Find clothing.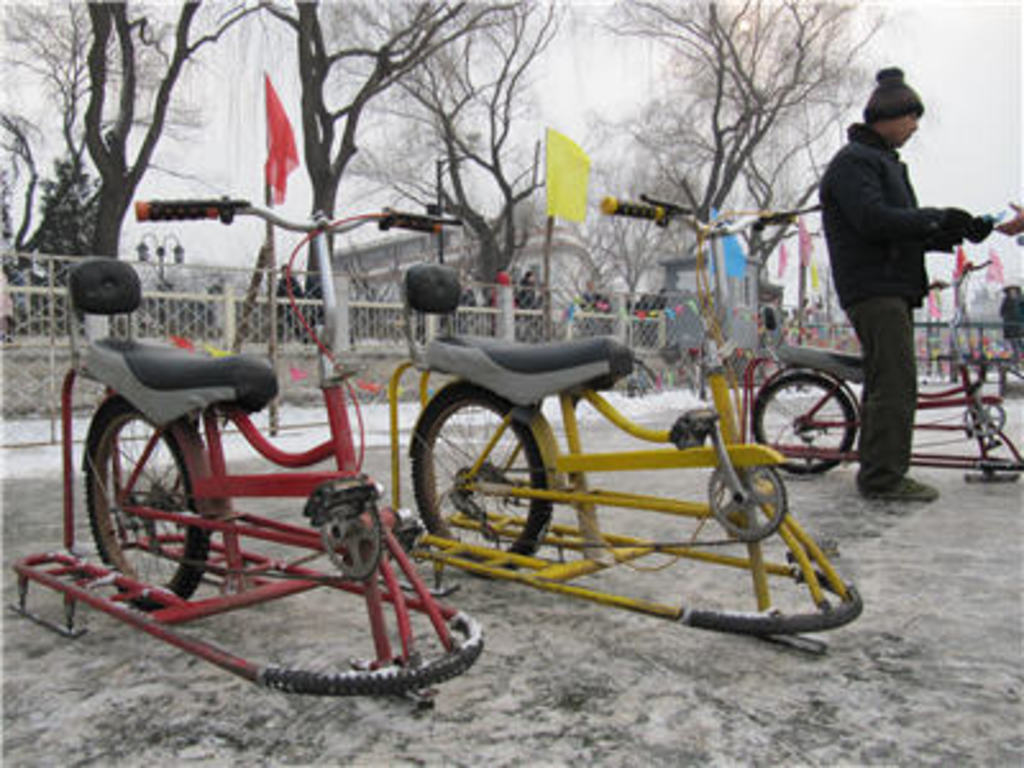
x1=1001, y1=292, x2=1021, y2=340.
